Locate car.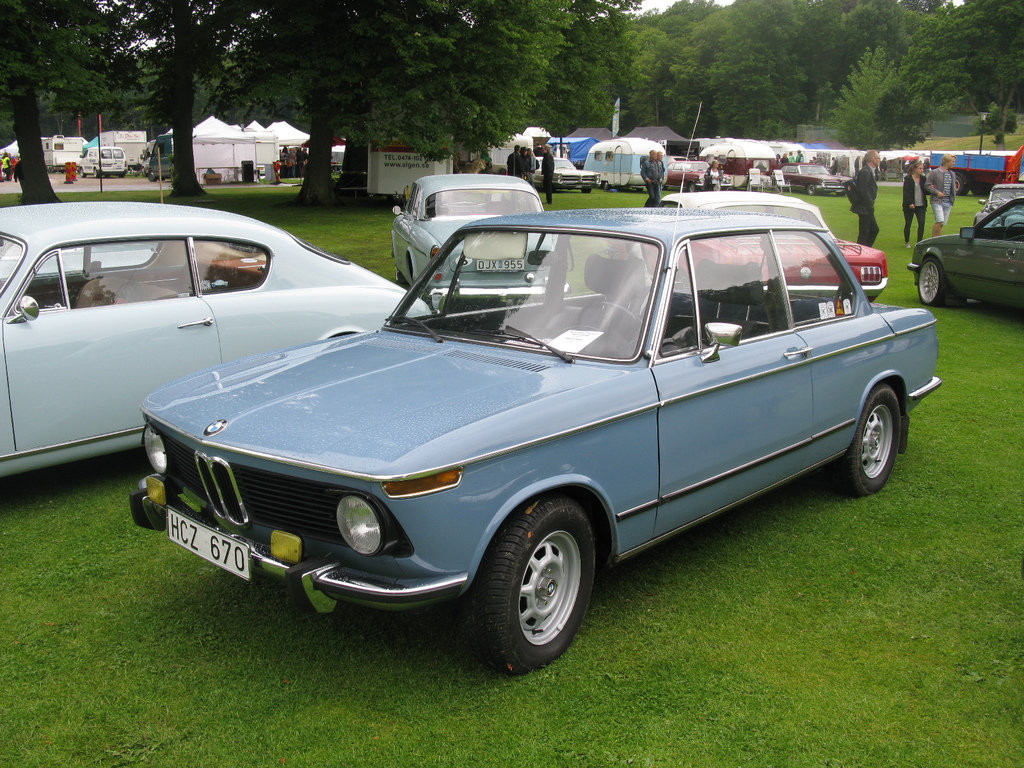
Bounding box: pyautogui.locateOnScreen(912, 201, 1023, 307).
